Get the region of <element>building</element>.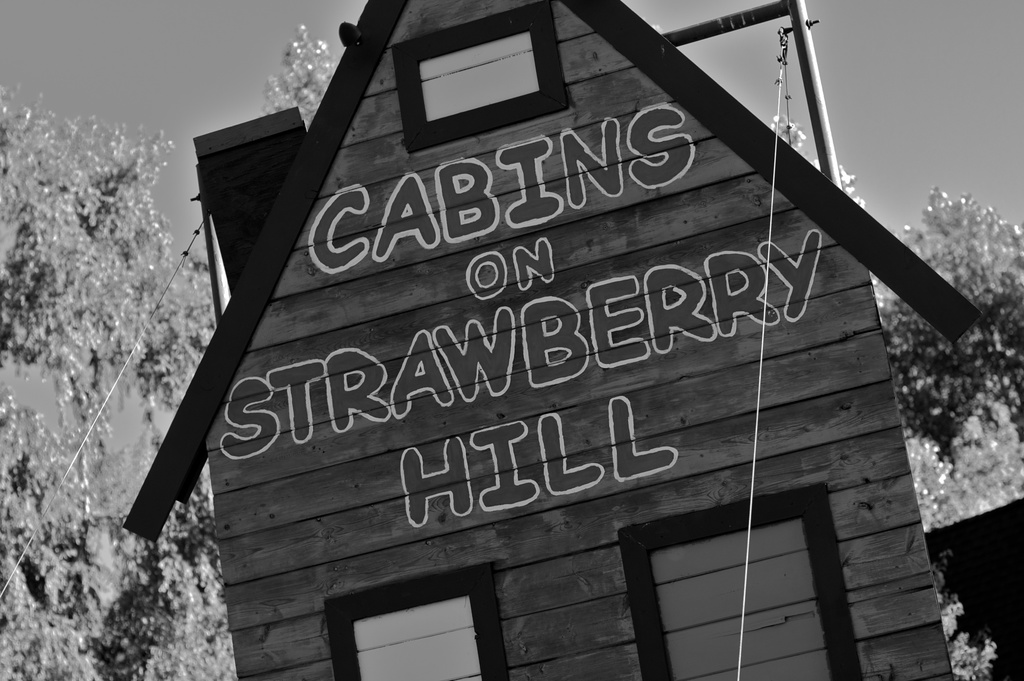
123/0/986/680.
